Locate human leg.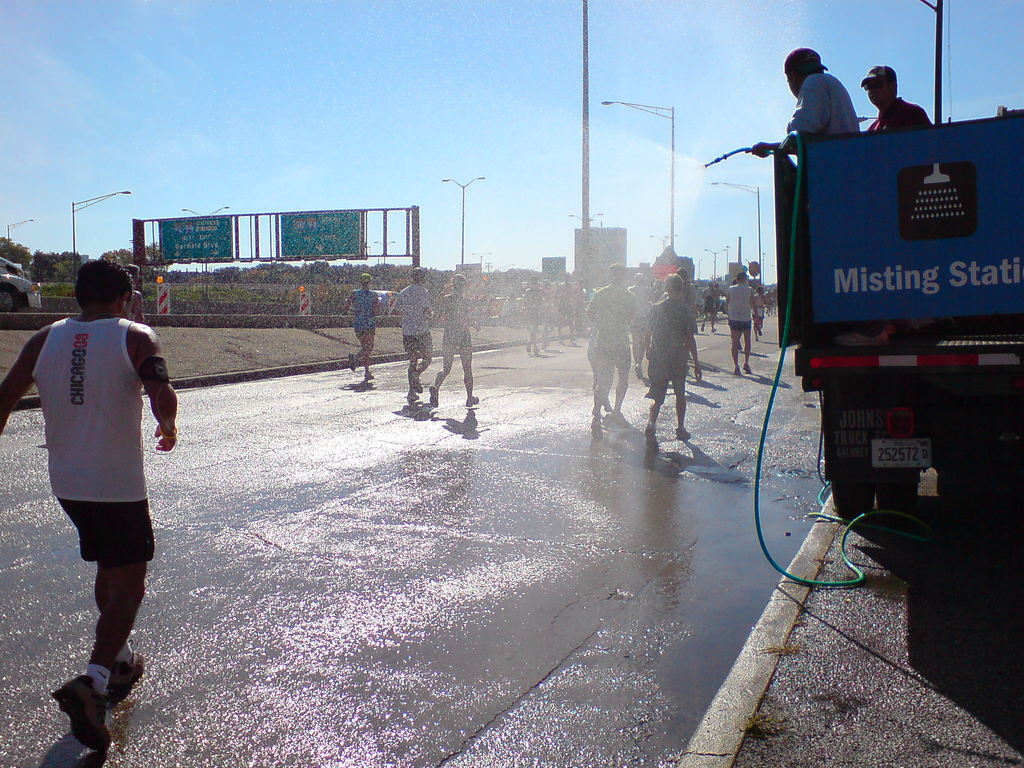
Bounding box: {"x1": 588, "y1": 332, "x2": 616, "y2": 418}.
